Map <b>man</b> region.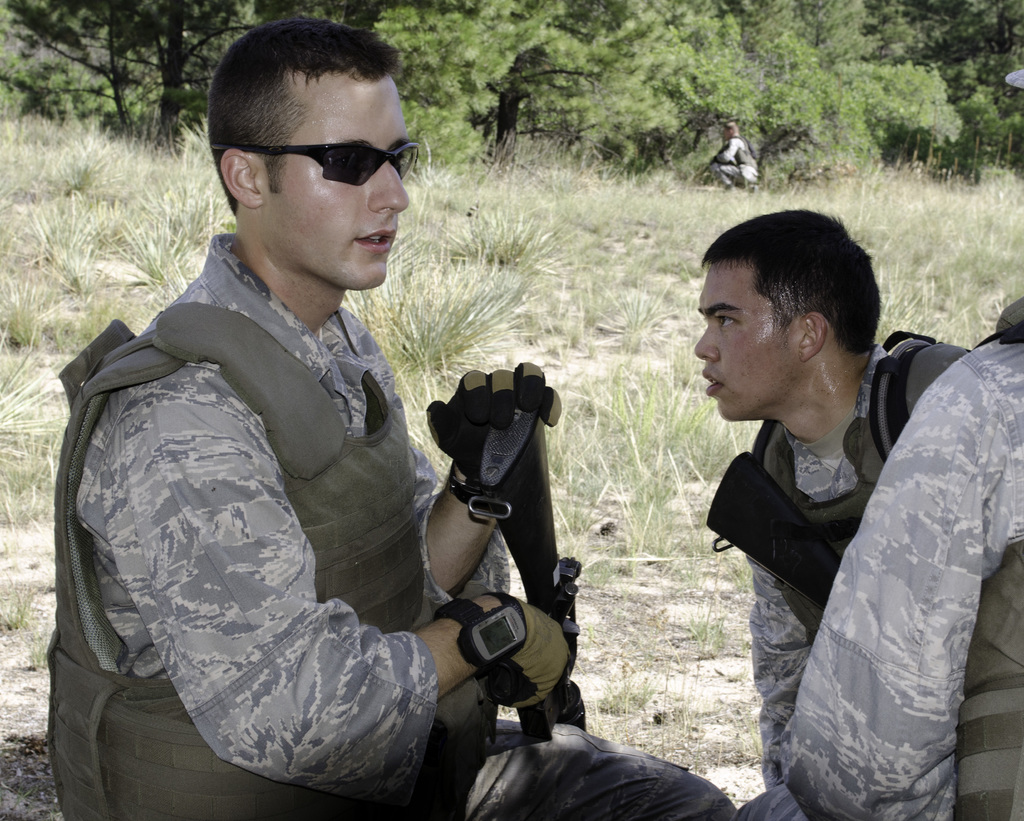
Mapped to locate(44, 36, 600, 820).
